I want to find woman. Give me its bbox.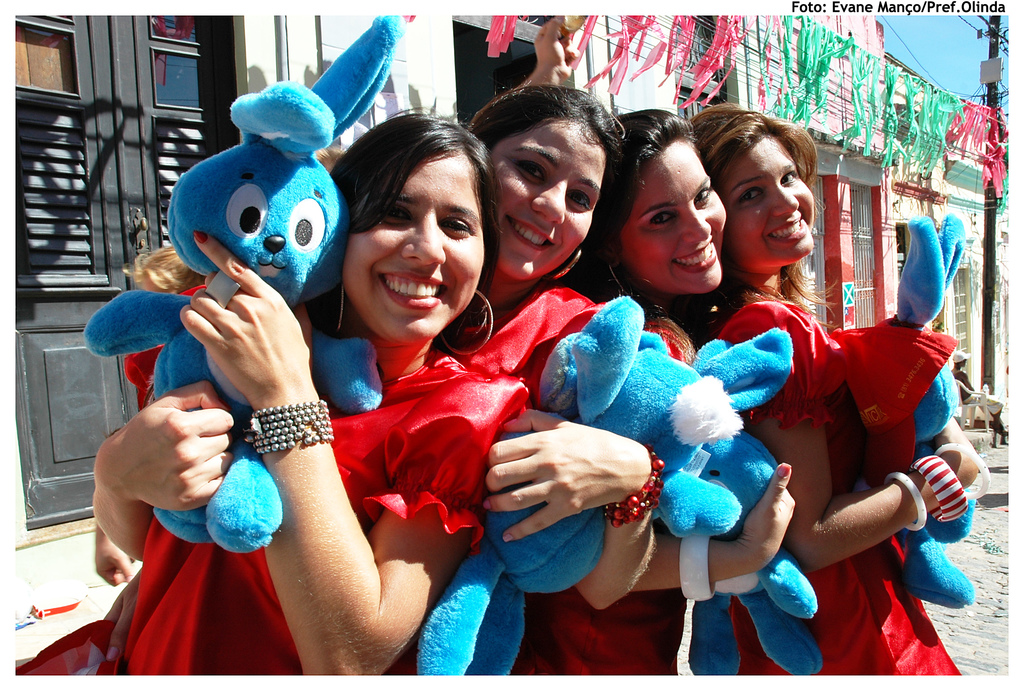
[445,80,662,690].
